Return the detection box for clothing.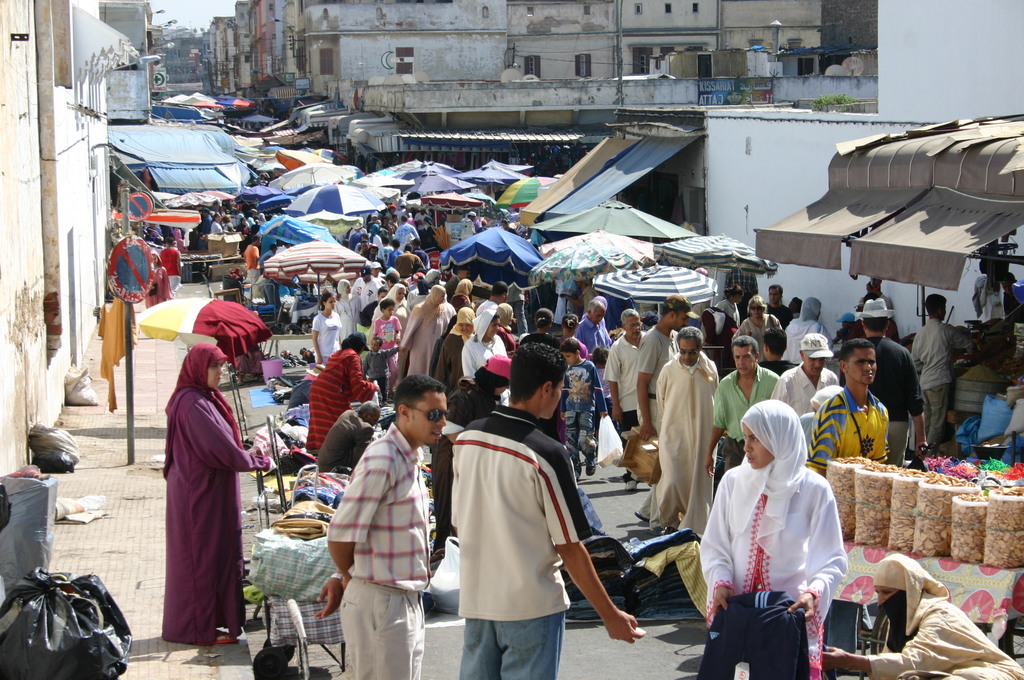
<box>137,223,157,242</box>.
